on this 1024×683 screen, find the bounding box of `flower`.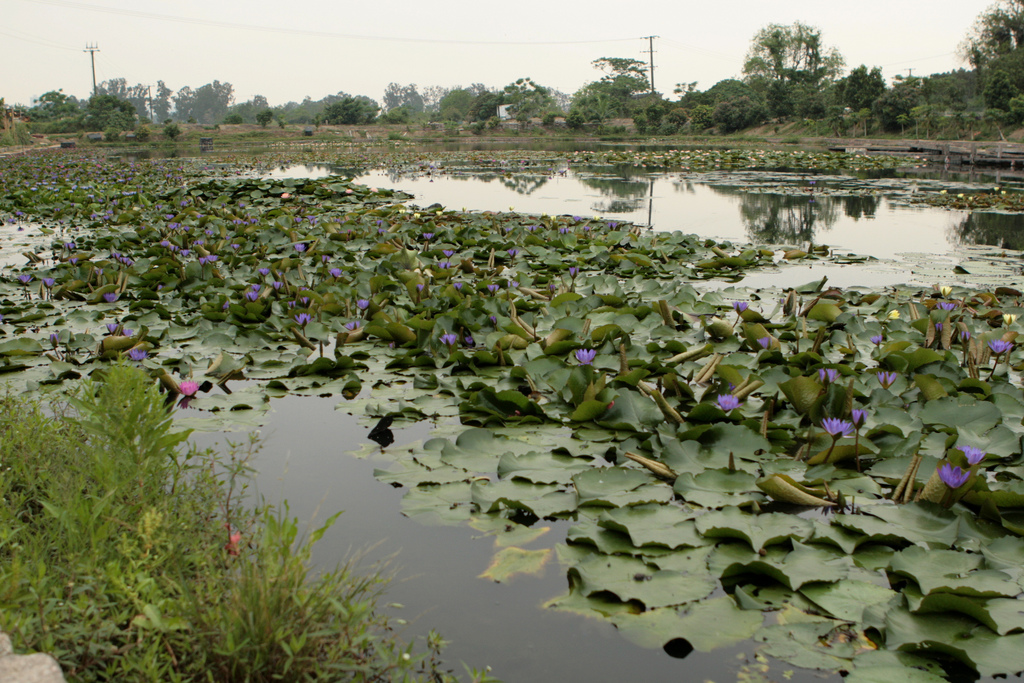
Bounding box: {"x1": 50, "y1": 334, "x2": 56, "y2": 347}.
